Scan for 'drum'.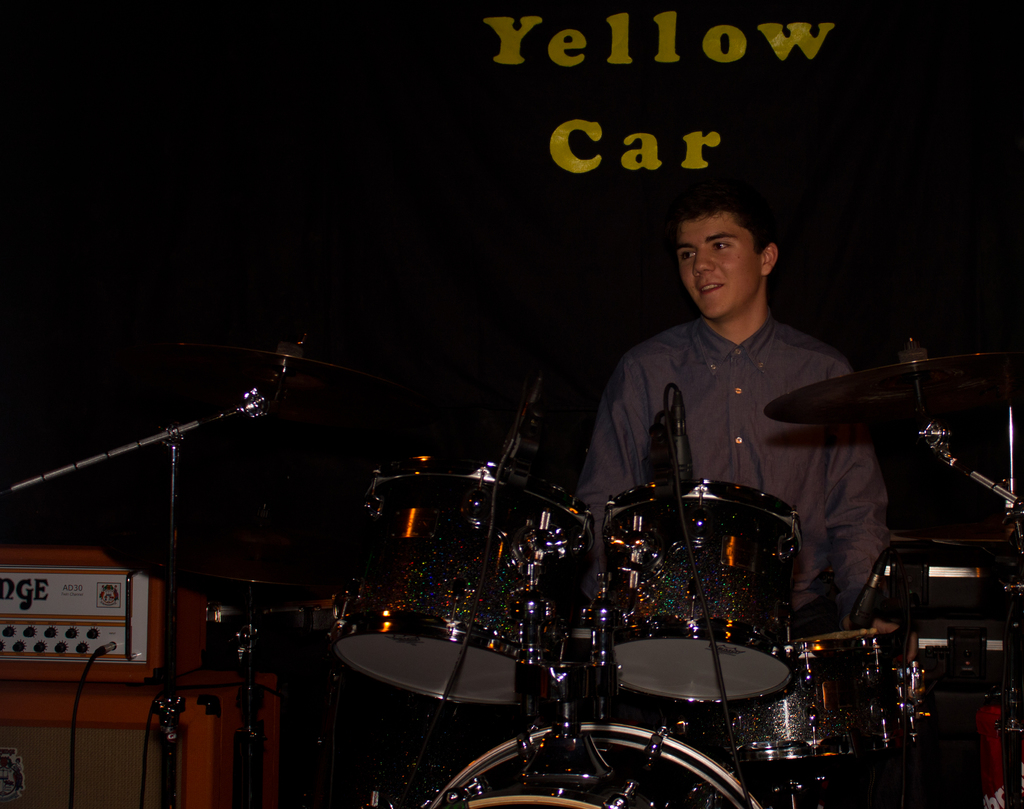
Scan result: Rect(413, 723, 774, 808).
